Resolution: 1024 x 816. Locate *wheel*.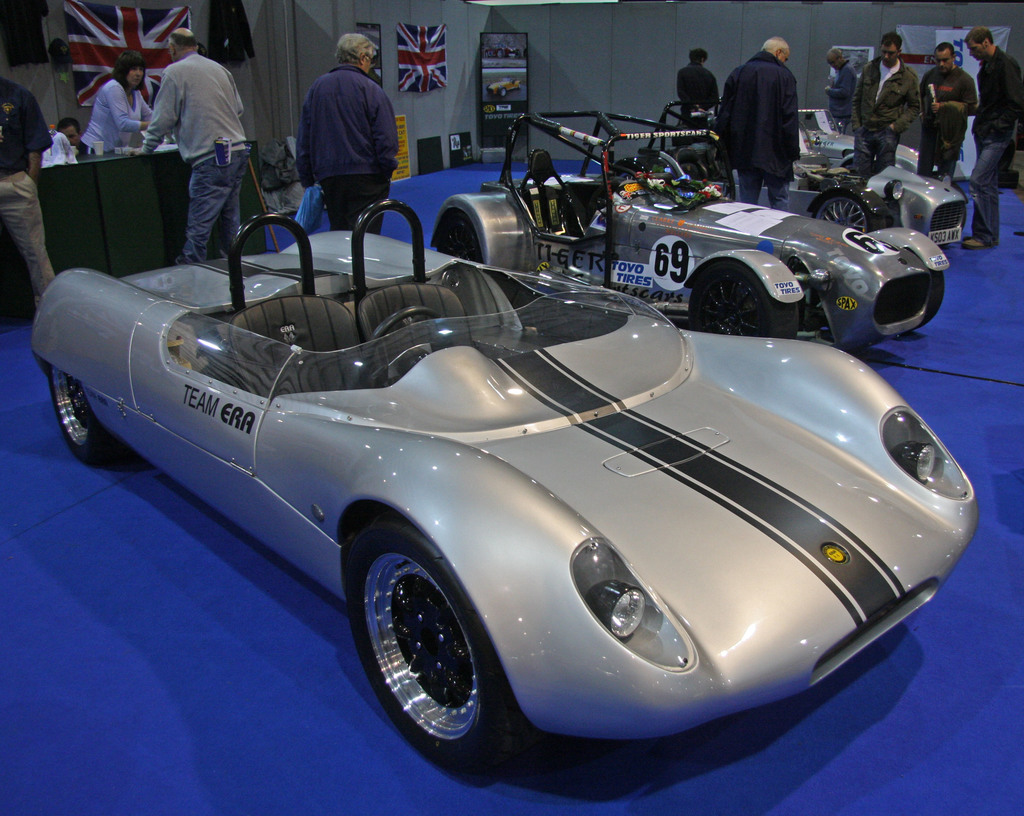
pyautogui.locateOnScreen(49, 365, 137, 468).
